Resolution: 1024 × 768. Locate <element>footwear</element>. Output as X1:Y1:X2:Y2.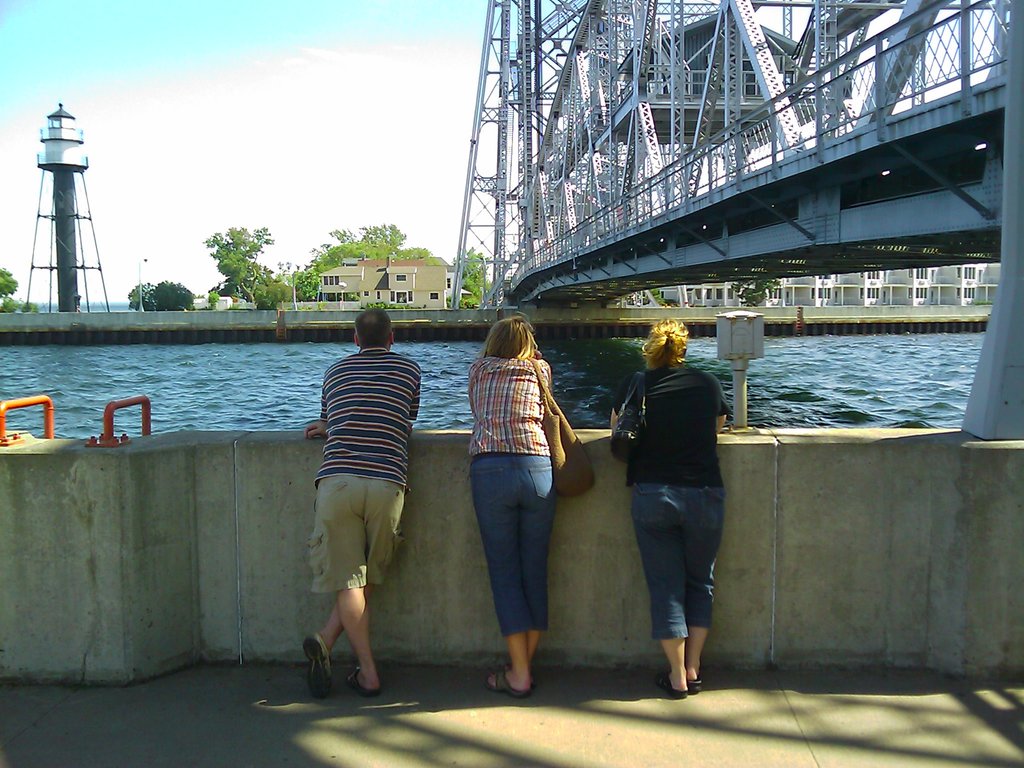
689:678:704:696.
